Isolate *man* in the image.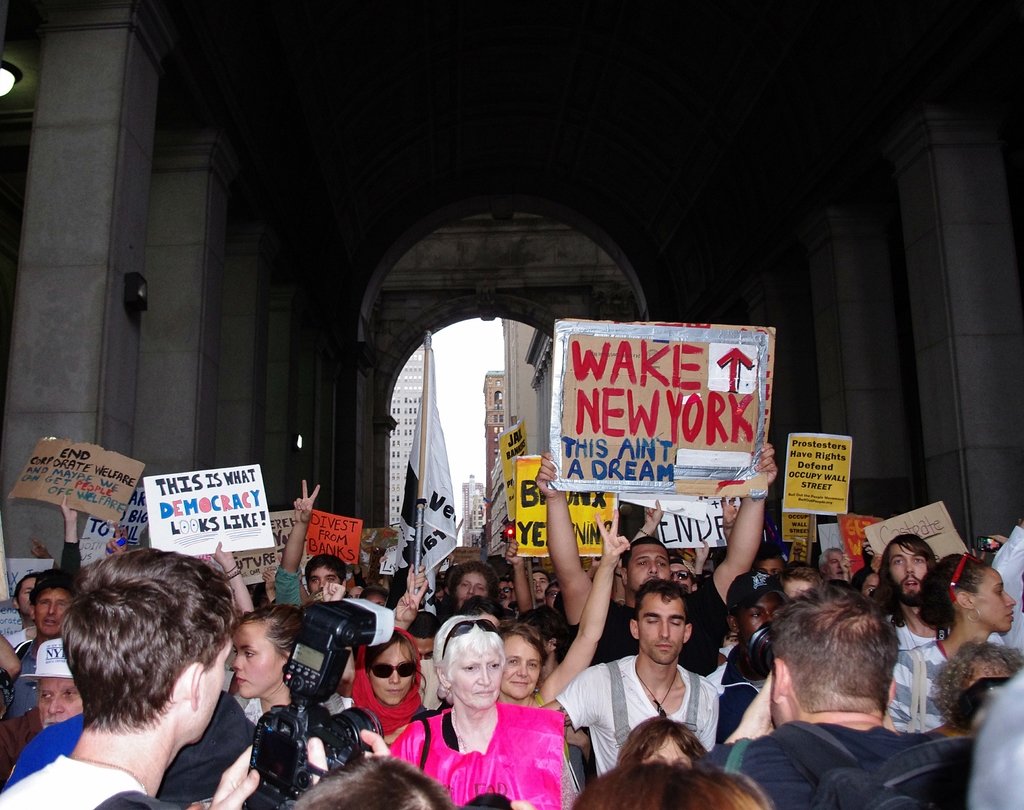
Isolated region: (417,612,454,713).
